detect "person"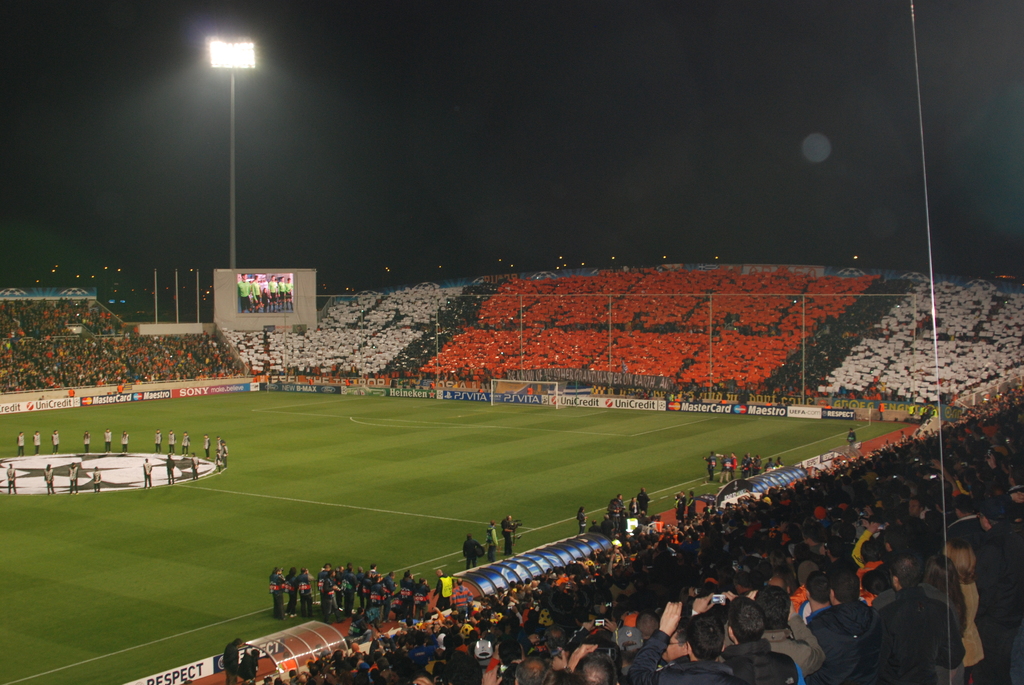
(left=107, top=426, right=113, bottom=450)
